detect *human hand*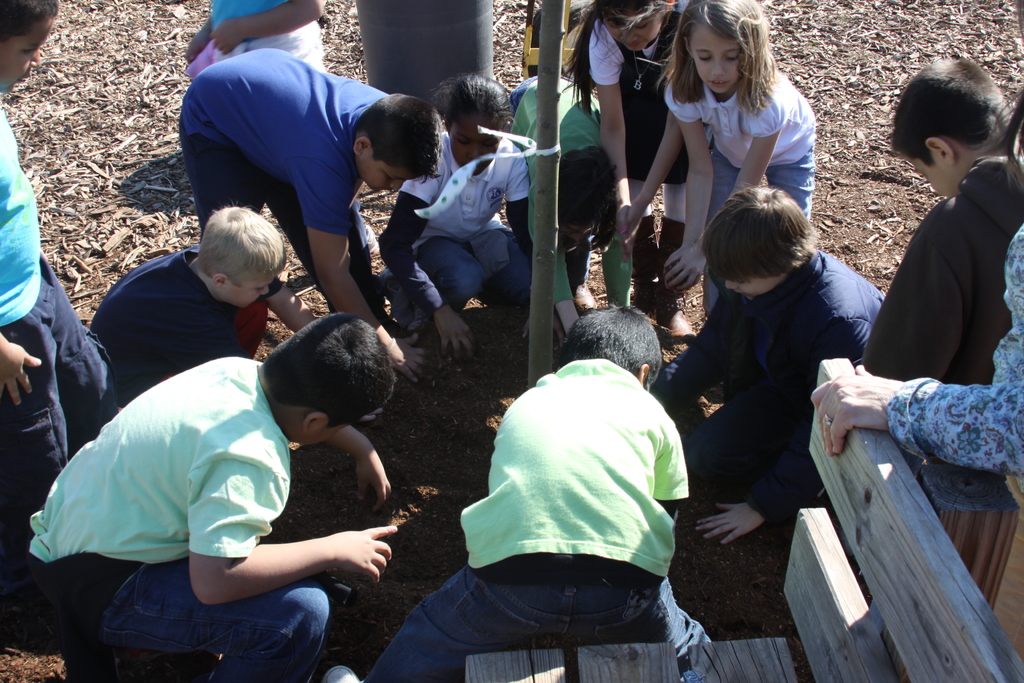
region(622, 206, 644, 260)
